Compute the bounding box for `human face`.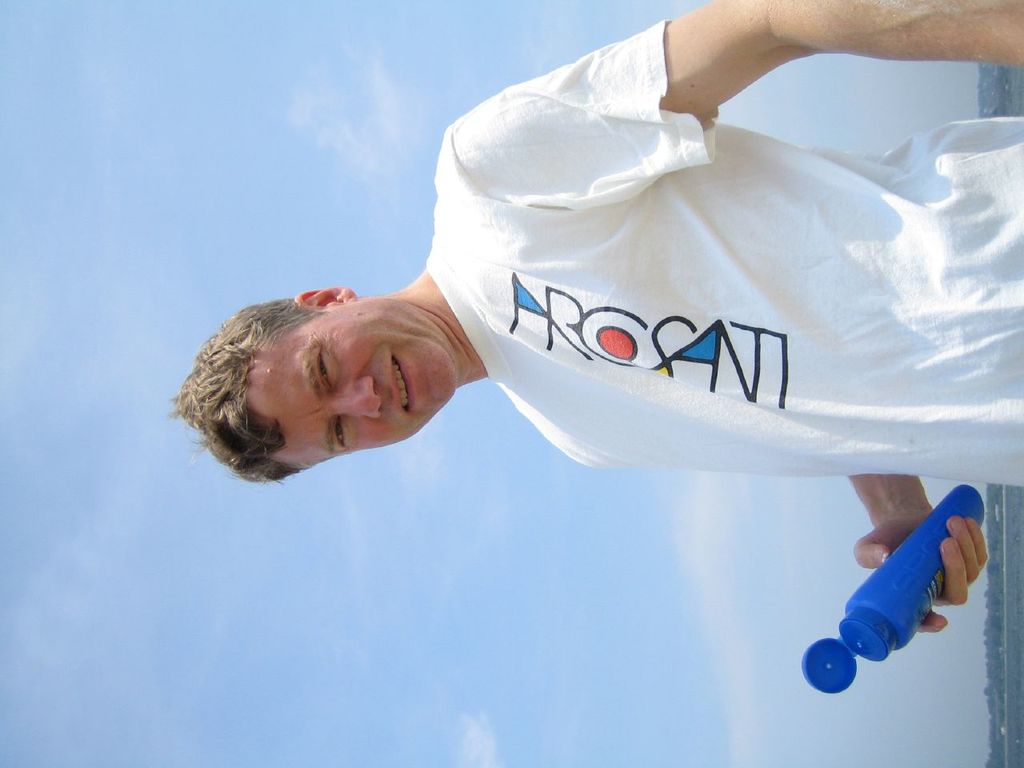
rect(245, 298, 455, 466).
